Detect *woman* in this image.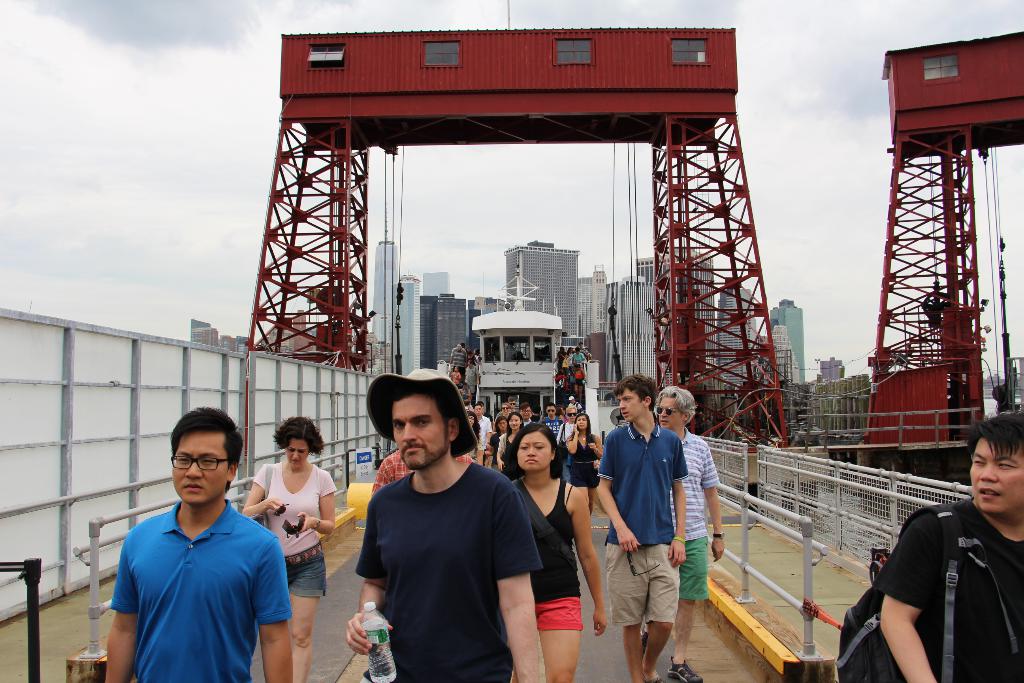
Detection: BBox(467, 348, 479, 366).
